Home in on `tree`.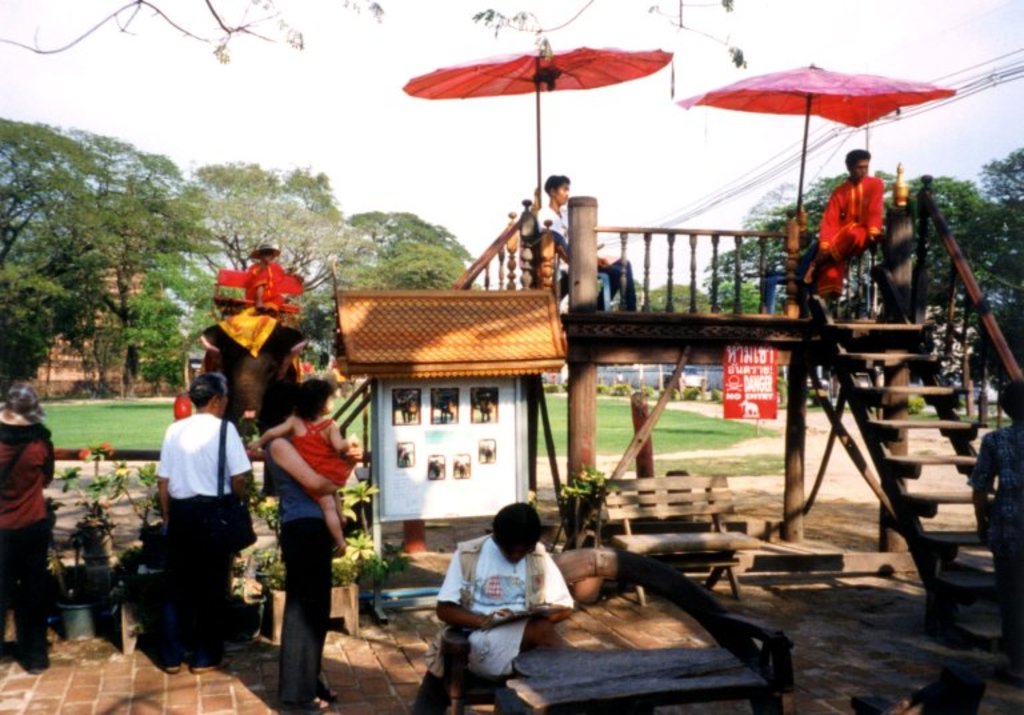
Homed in at [89, 127, 203, 400].
